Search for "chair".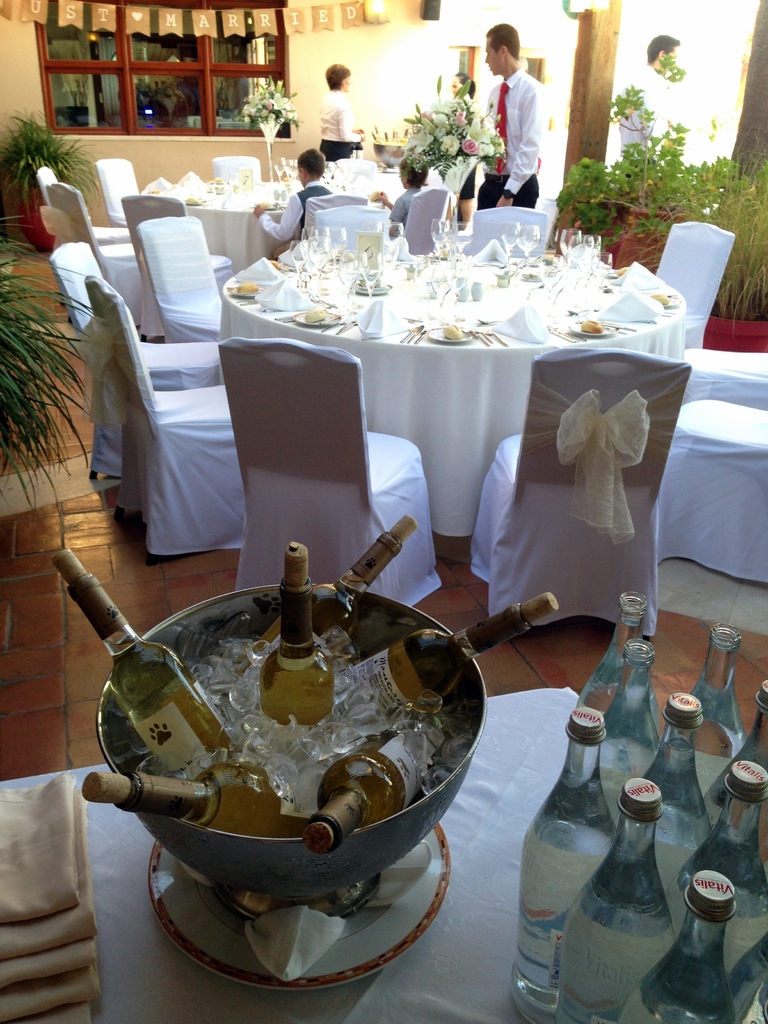
Found at 121, 188, 235, 337.
